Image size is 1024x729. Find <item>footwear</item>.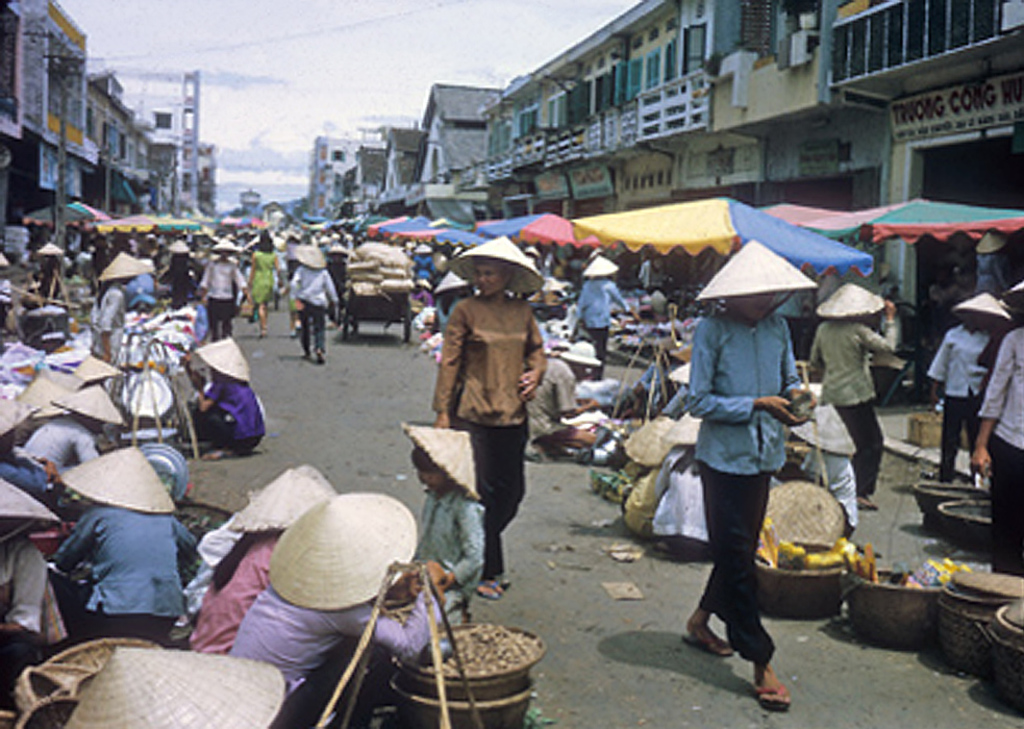
box=[749, 679, 793, 711].
